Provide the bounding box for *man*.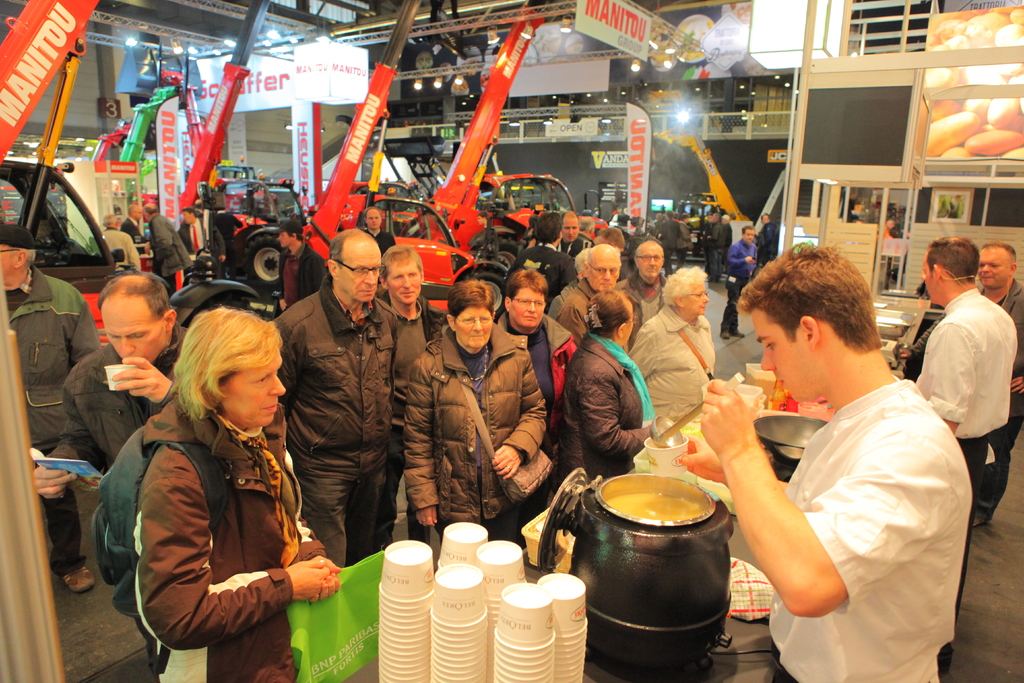
BBox(174, 204, 208, 256).
